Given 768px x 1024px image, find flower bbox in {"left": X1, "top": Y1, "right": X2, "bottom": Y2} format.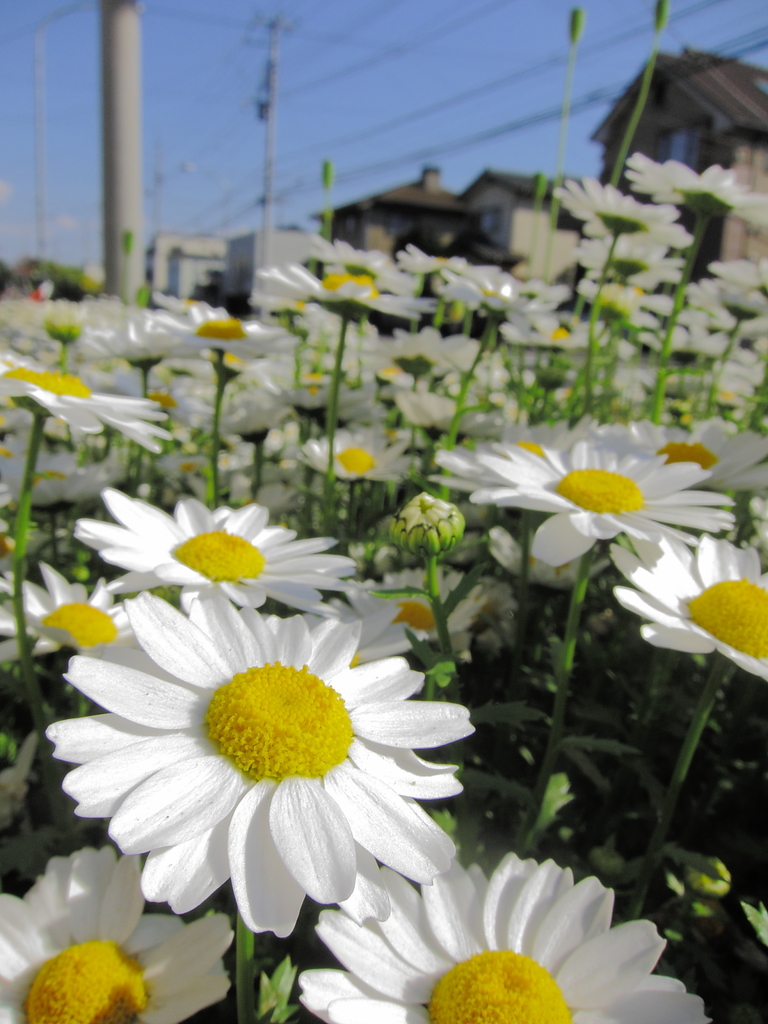
{"left": 56, "top": 577, "right": 500, "bottom": 945}.
